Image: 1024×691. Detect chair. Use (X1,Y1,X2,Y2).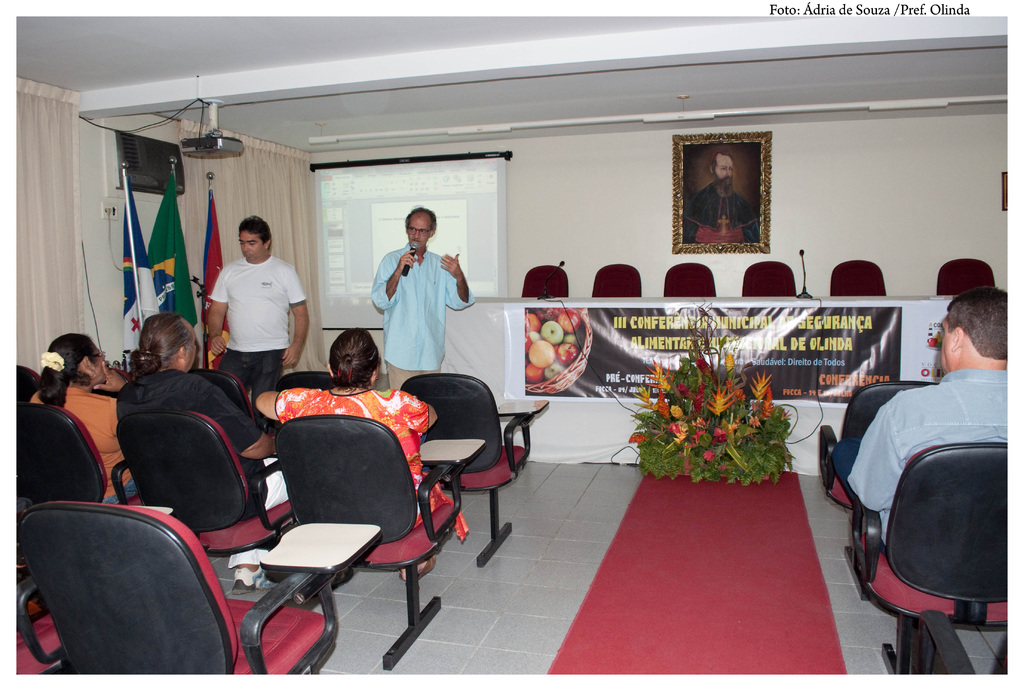
(17,399,110,507).
